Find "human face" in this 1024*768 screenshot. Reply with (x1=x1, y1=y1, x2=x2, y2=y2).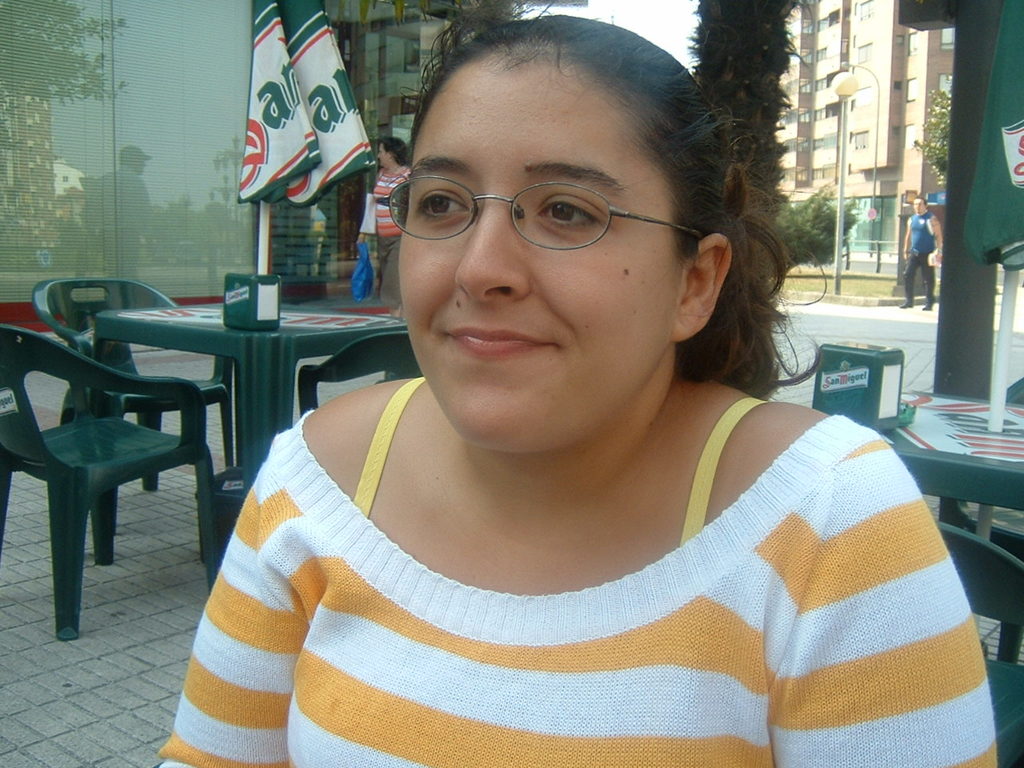
(x1=370, y1=143, x2=387, y2=167).
